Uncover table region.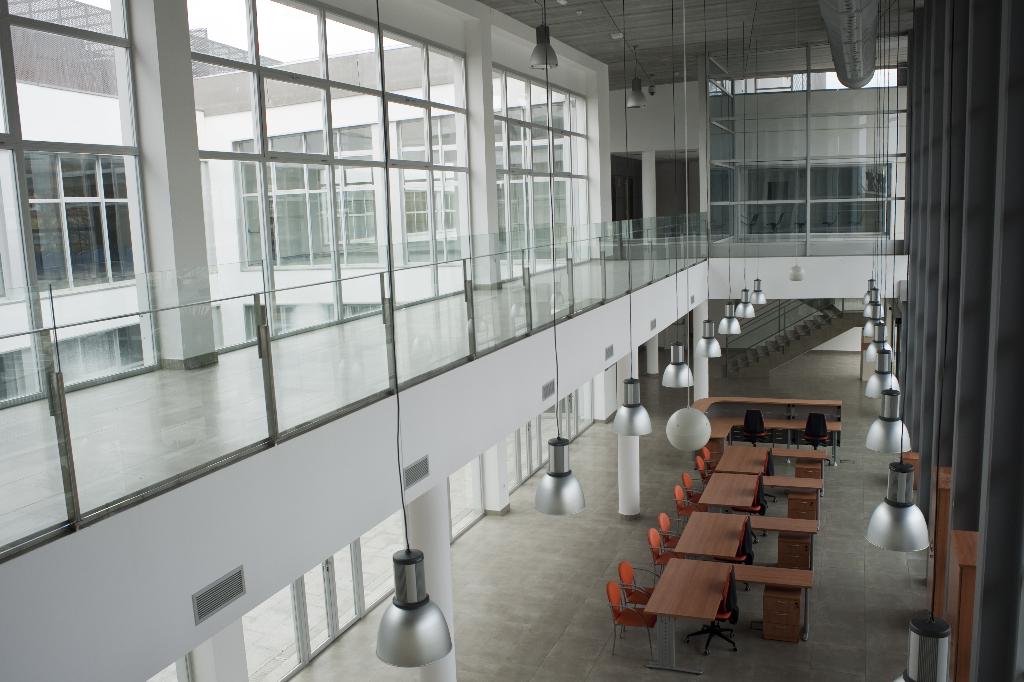
Uncovered: 643, 557, 732, 676.
